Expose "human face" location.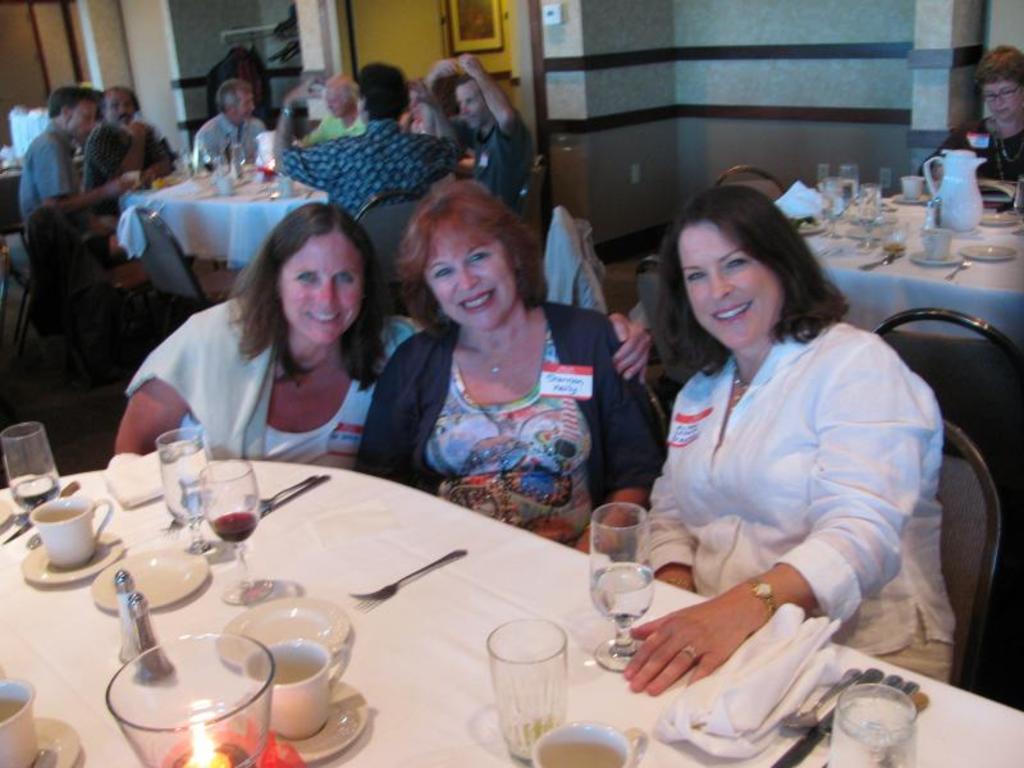
Exposed at 454:82:486:129.
